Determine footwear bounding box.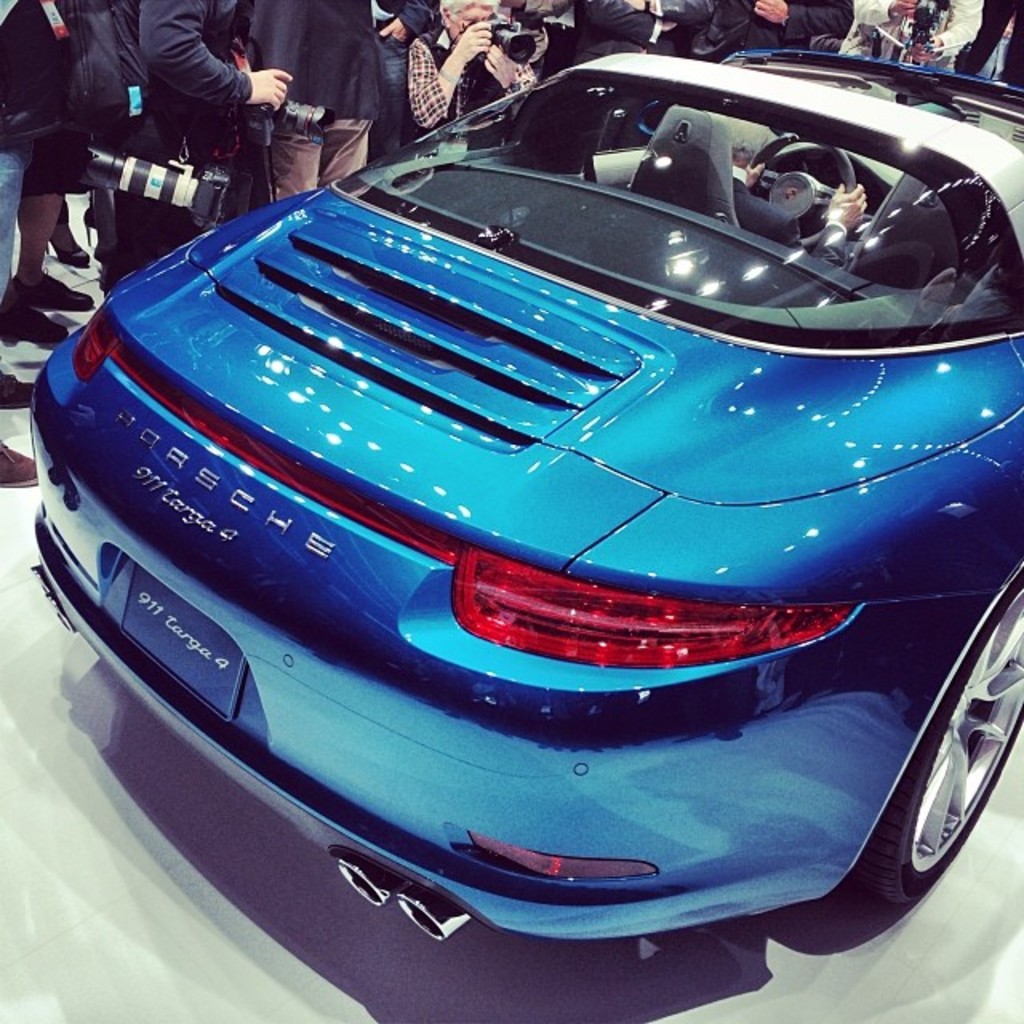
Determined: [0,430,43,493].
